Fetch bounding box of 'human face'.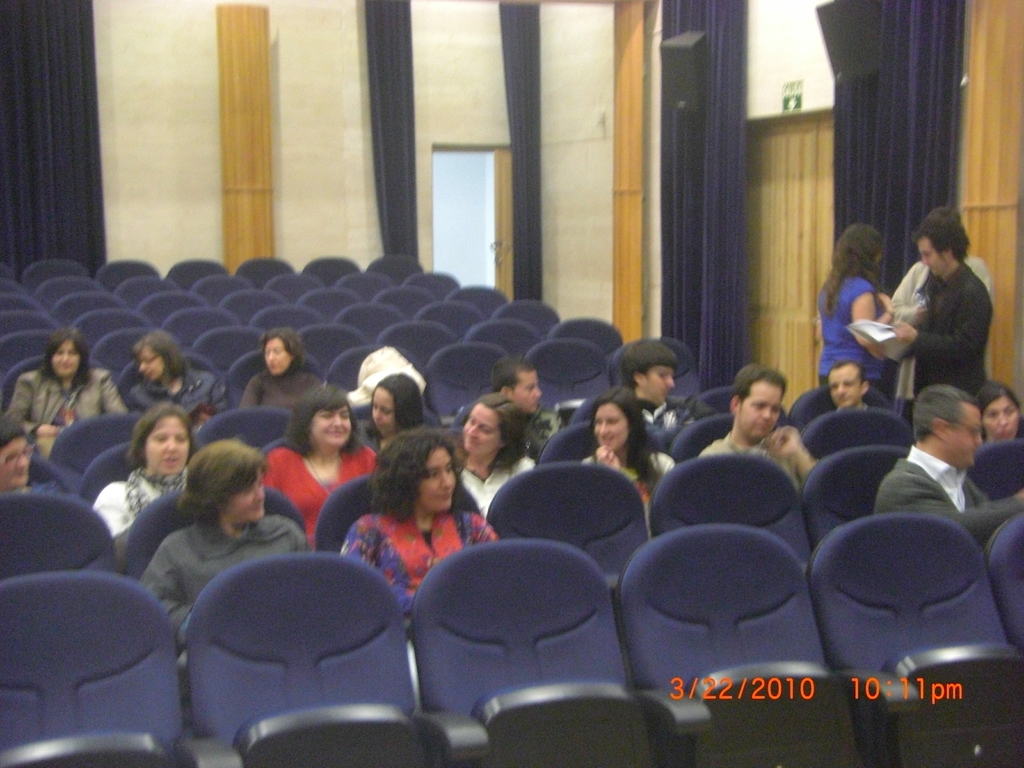
Bbox: select_region(982, 392, 1023, 441).
